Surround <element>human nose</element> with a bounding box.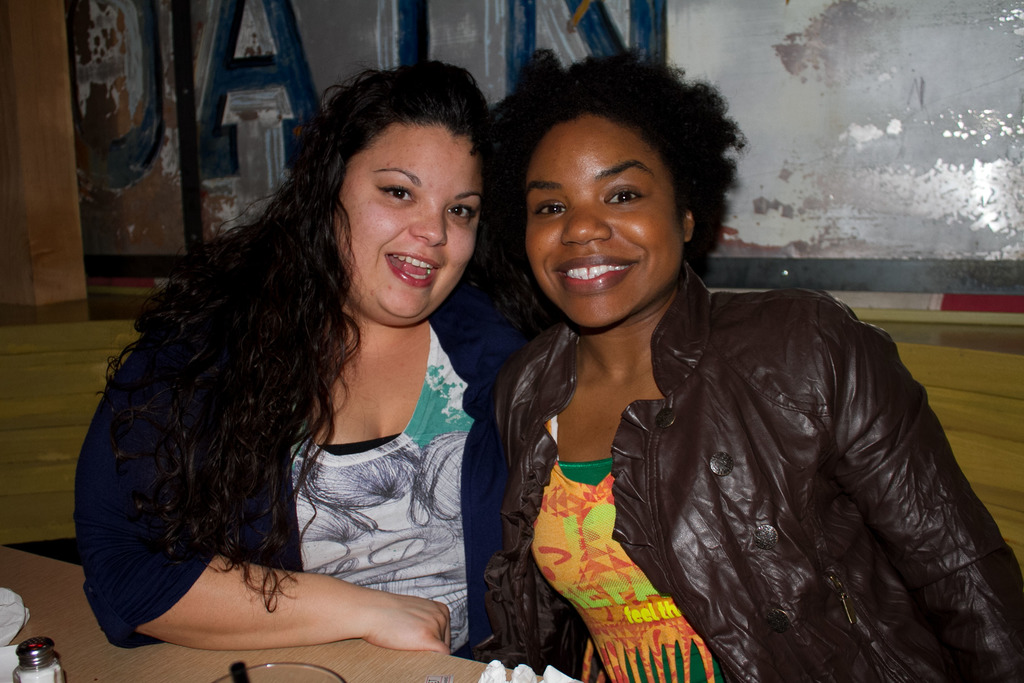
x1=406, y1=202, x2=442, y2=249.
